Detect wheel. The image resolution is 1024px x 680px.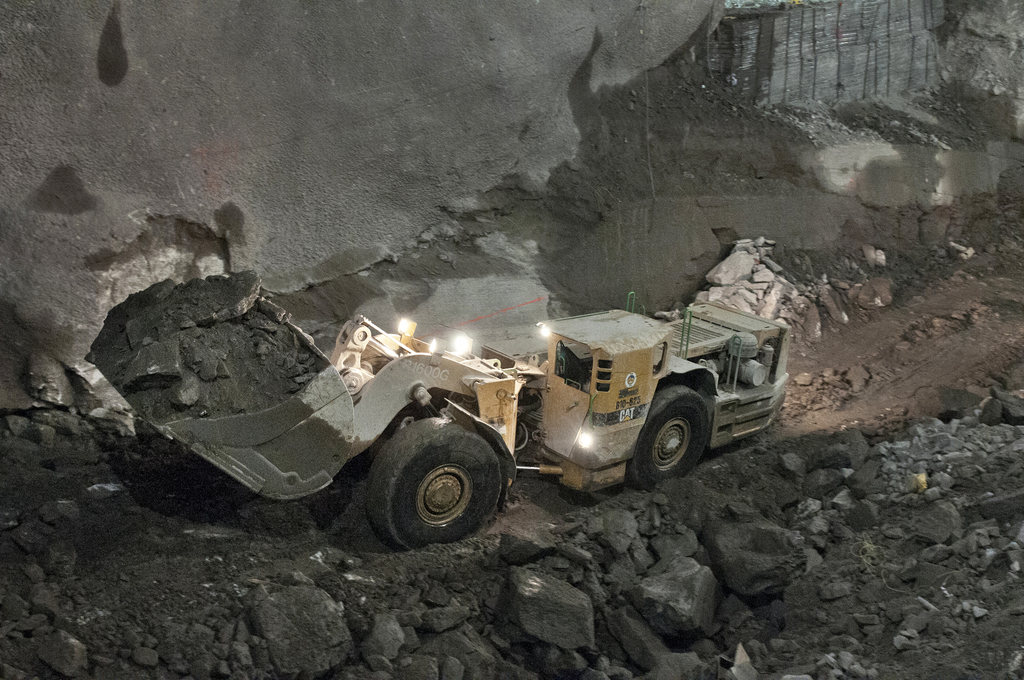
box=[627, 382, 710, 491].
